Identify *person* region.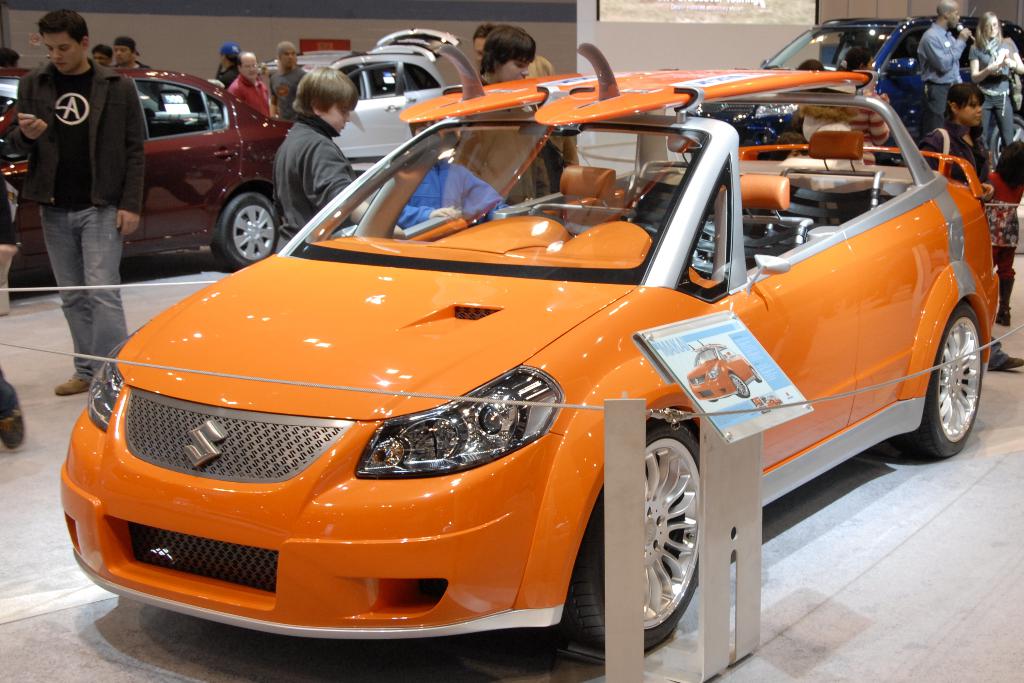
Region: <region>271, 44, 307, 115</region>.
